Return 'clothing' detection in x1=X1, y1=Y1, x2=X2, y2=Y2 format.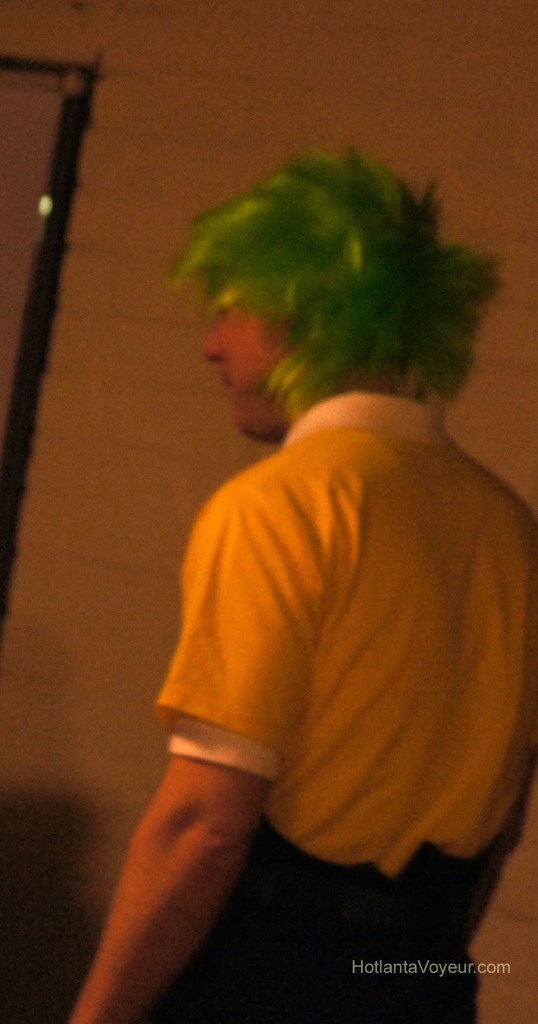
x1=115, y1=296, x2=518, y2=973.
